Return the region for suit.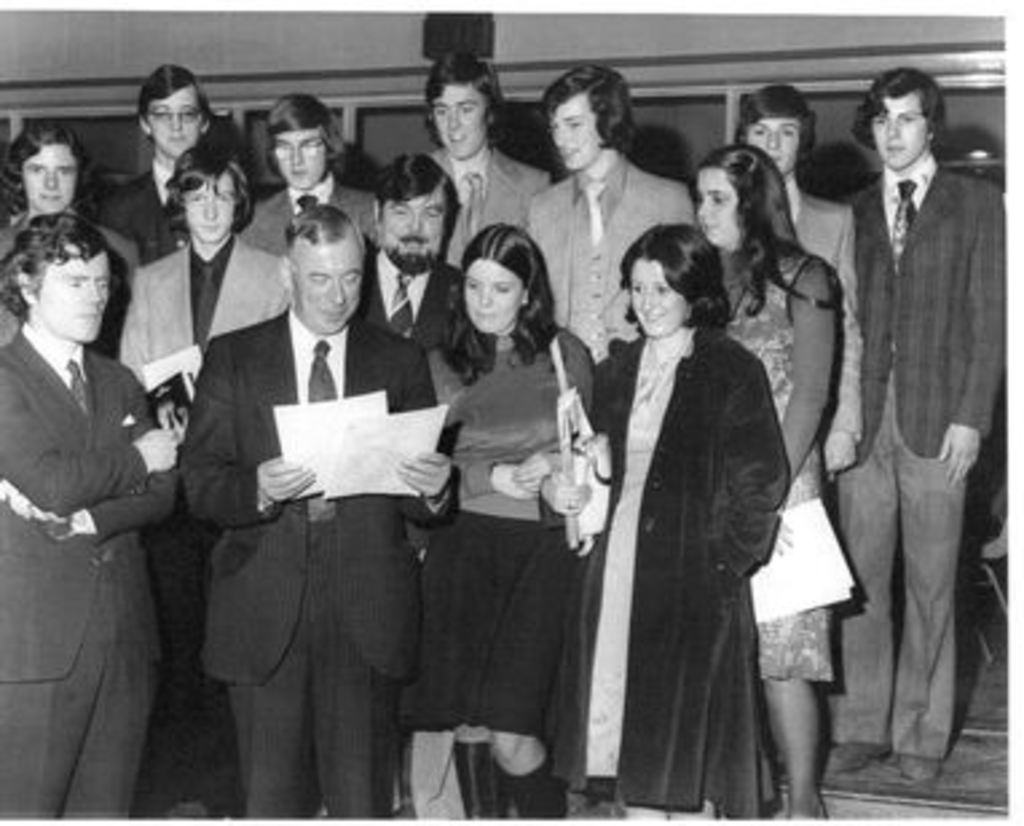
<region>244, 172, 381, 279</region>.
